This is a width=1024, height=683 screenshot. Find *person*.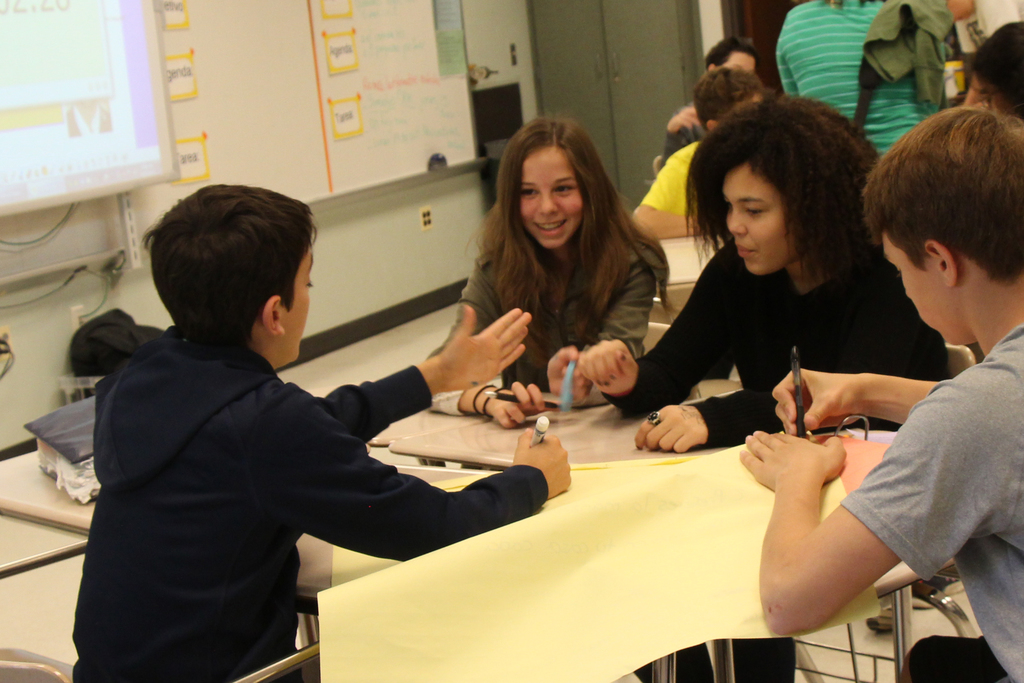
Bounding box: region(636, 63, 767, 245).
